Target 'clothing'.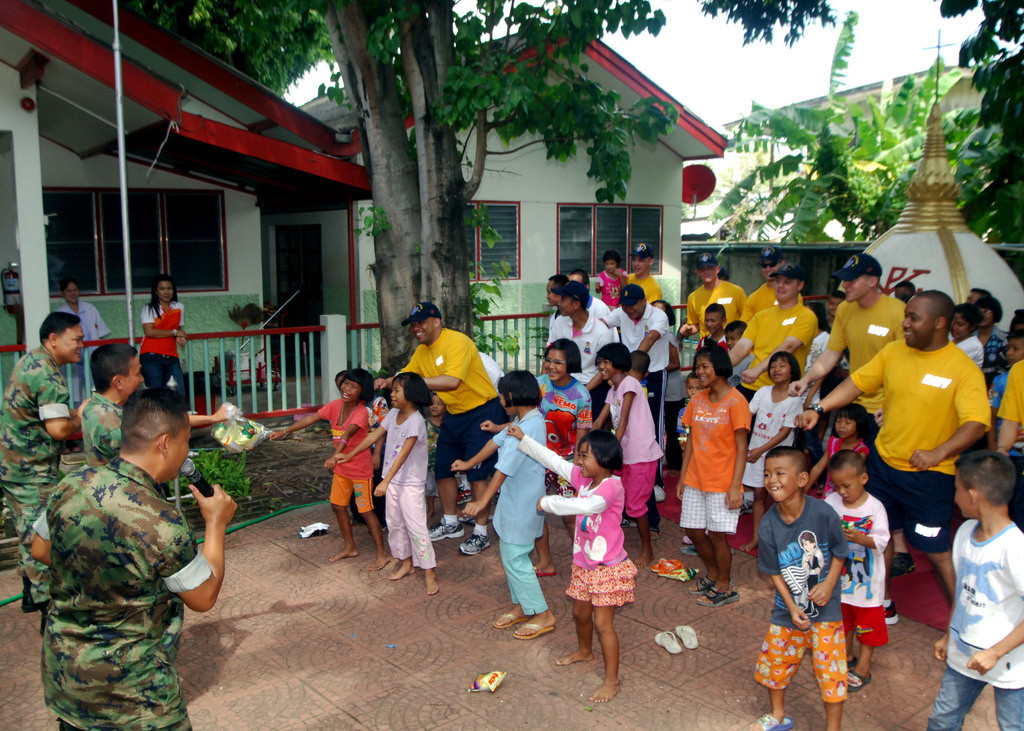
Target region: select_region(83, 392, 122, 469).
